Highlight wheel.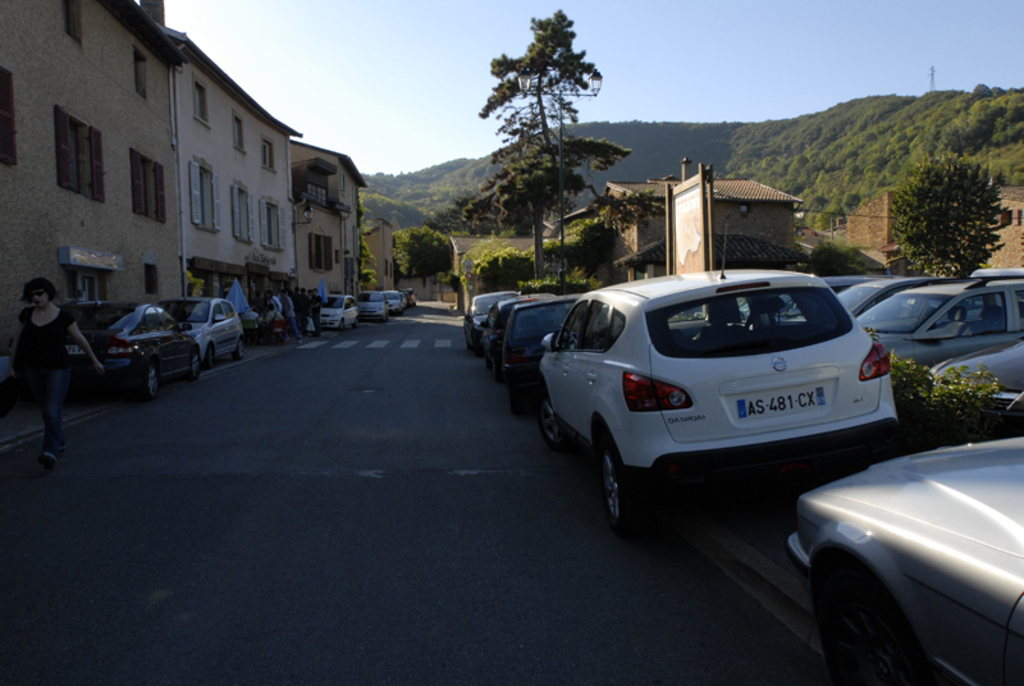
Highlighted region: BBox(234, 339, 244, 358).
